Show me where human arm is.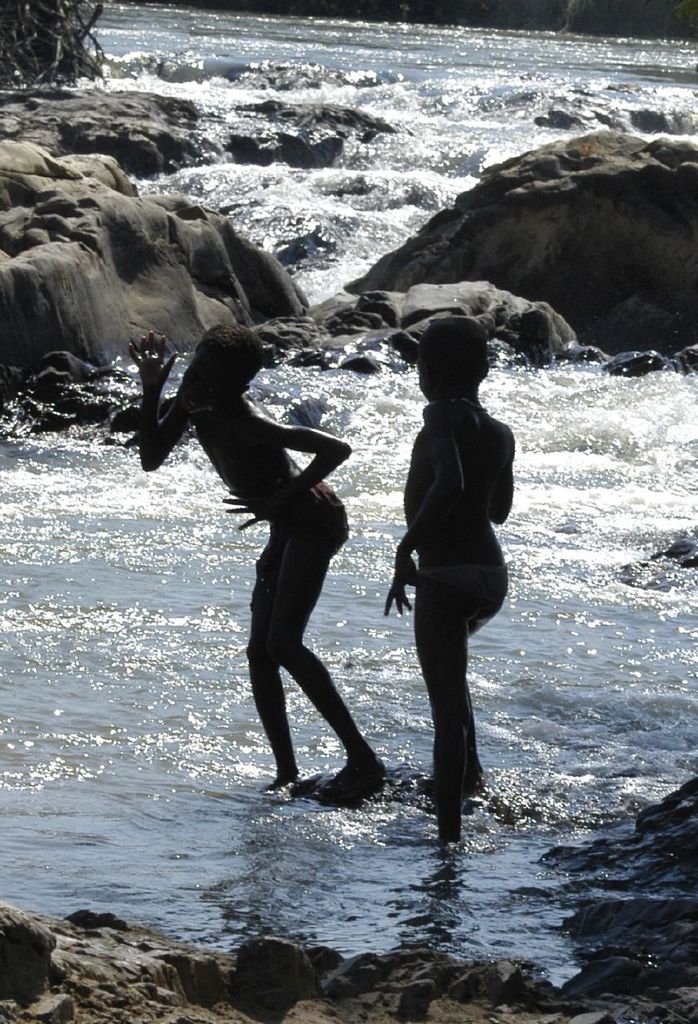
human arm is at {"left": 375, "top": 395, "right": 467, "bottom": 622}.
